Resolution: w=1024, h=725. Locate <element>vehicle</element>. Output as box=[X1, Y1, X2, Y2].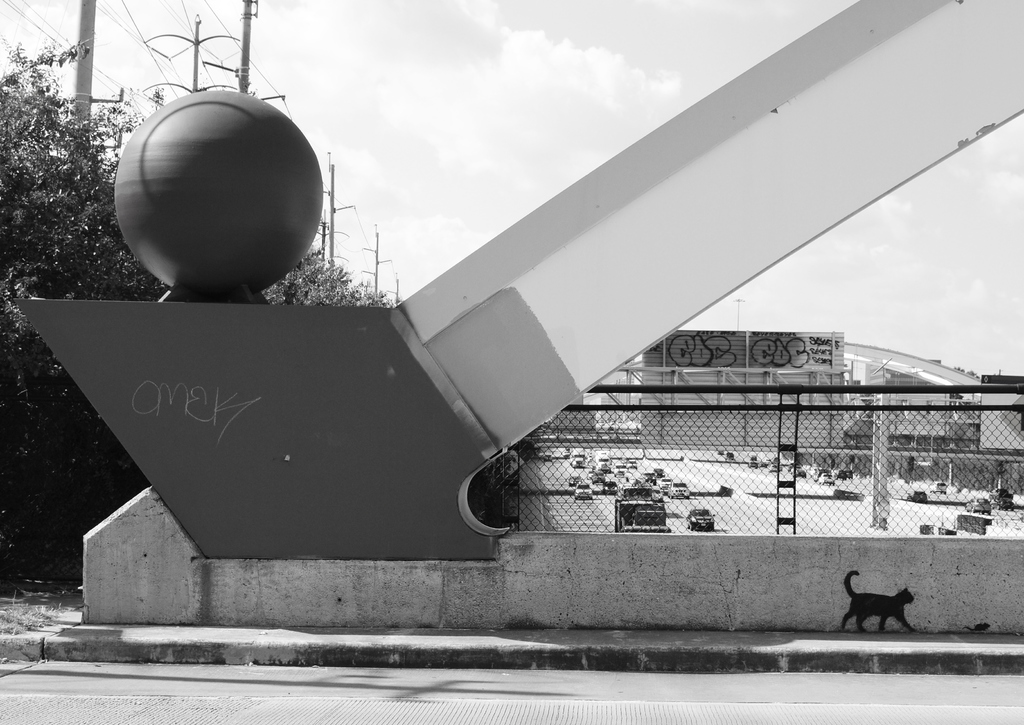
box=[569, 446, 585, 467].
